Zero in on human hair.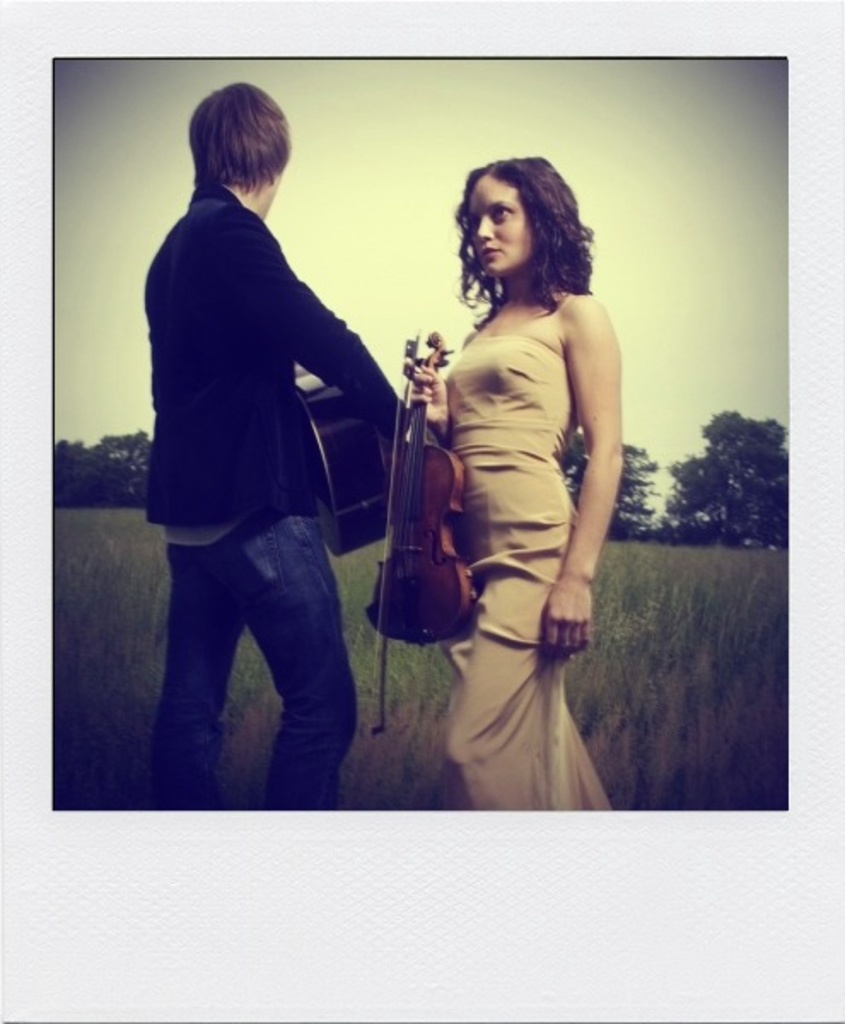
Zeroed in: detection(459, 152, 601, 307).
